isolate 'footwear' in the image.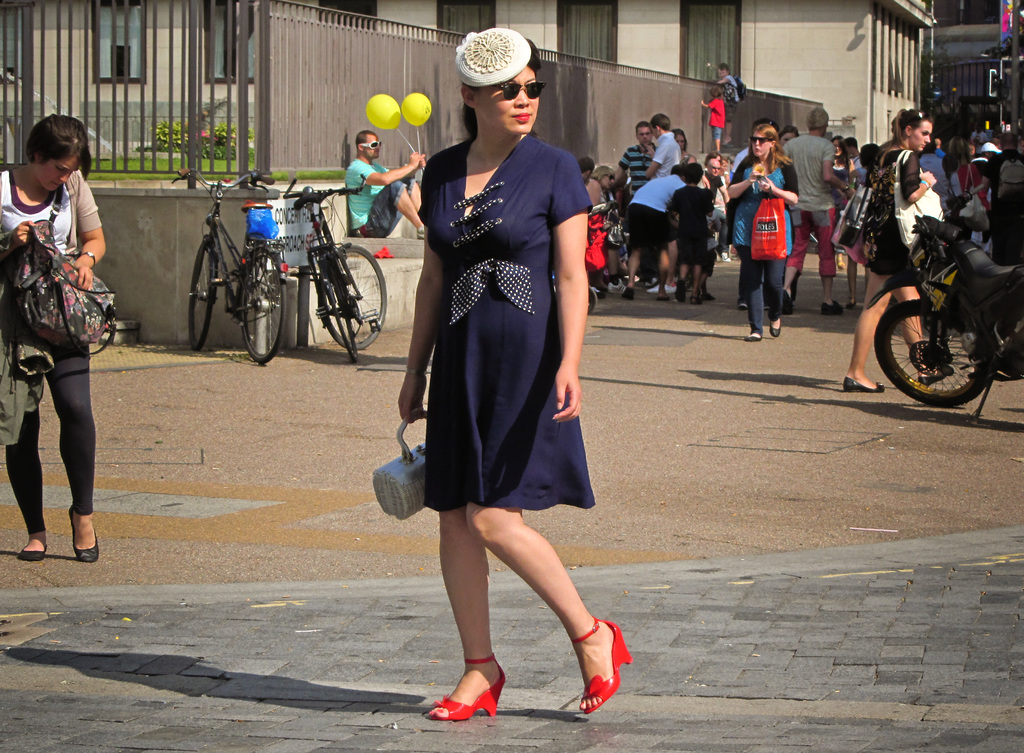
Isolated region: BBox(844, 374, 886, 395).
